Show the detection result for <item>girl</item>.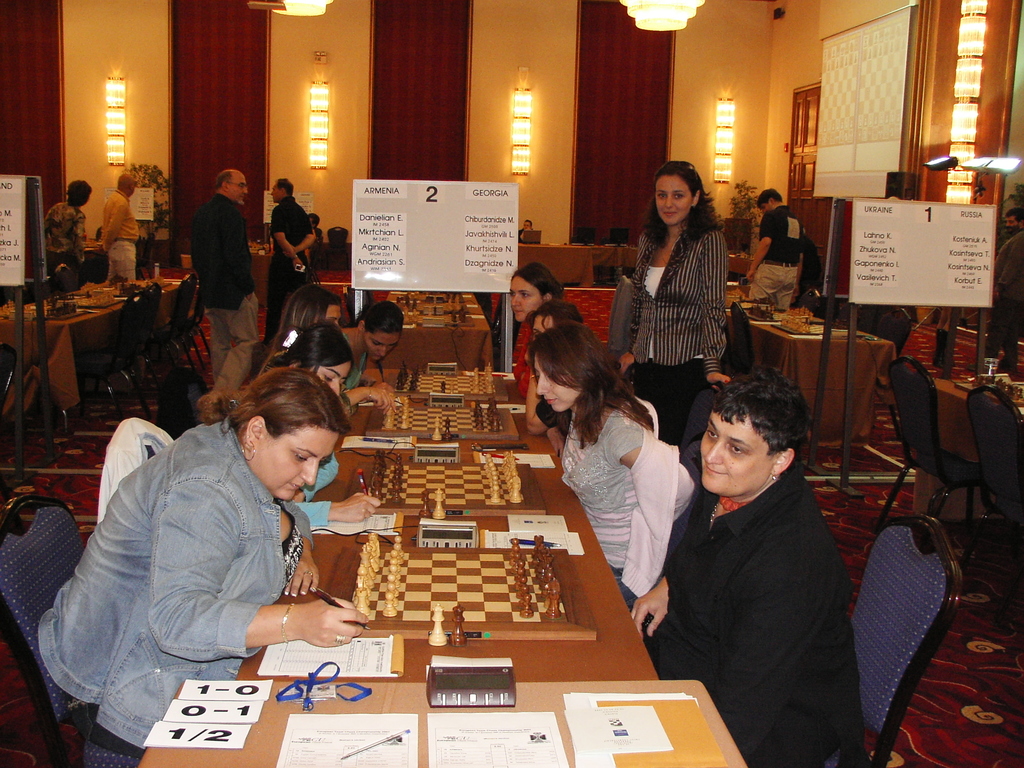
crop(618, 159, 728, 437).
